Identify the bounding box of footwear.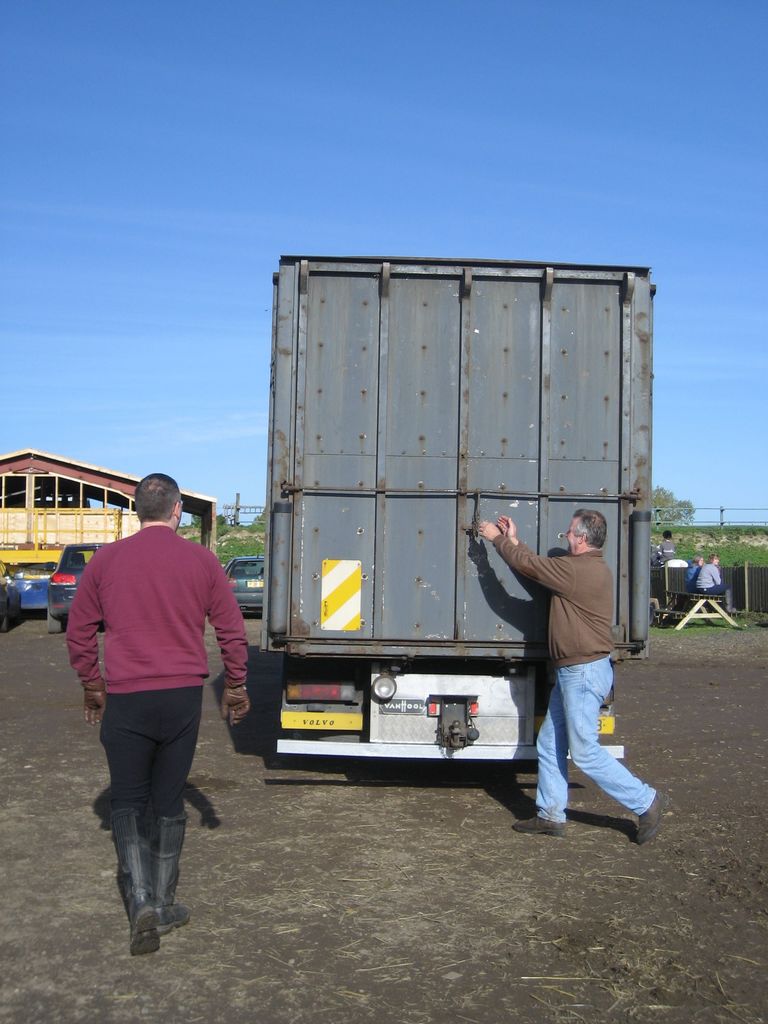
<bbox>632, 791, 662, 847</bbox>.
